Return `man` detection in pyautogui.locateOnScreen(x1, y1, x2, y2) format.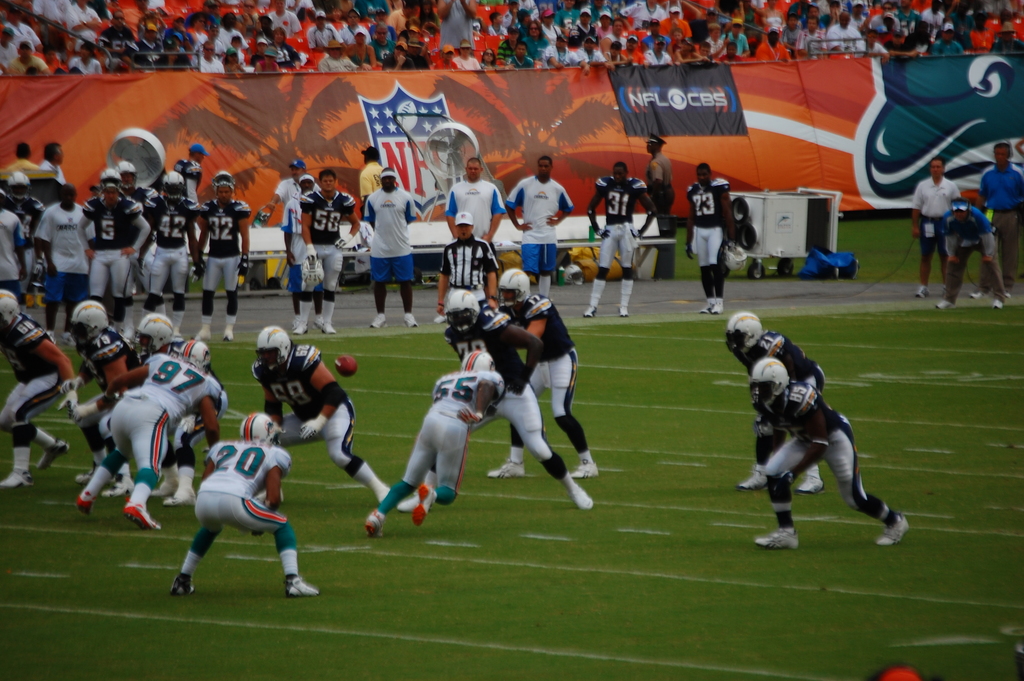
pyautogui.locateOnScreen(39, 181, 90, 350).
